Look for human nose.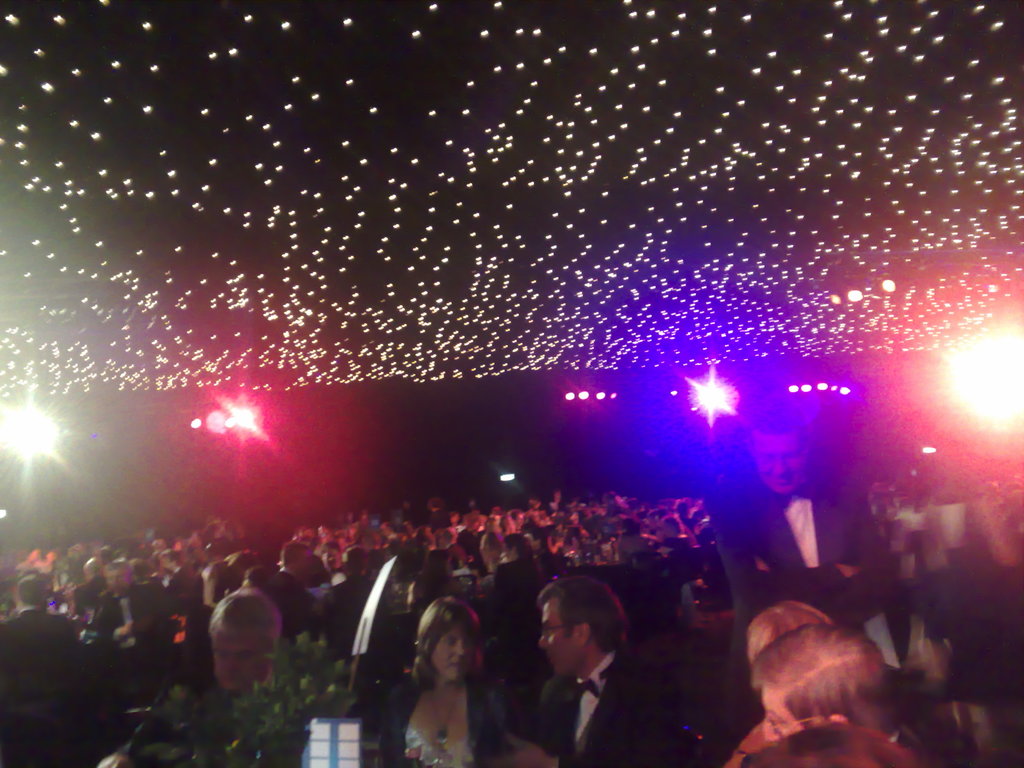
Found: x1=772 y1=458 x2=788 y2=475.
